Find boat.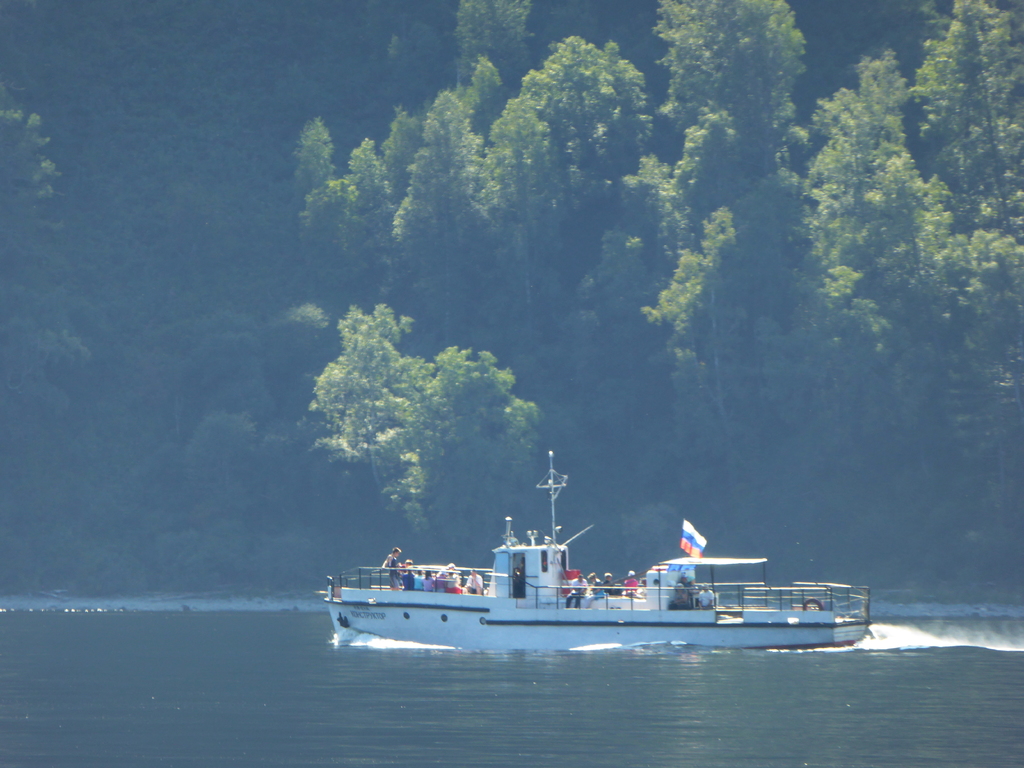
(left=314, top=451, right=871, bottom=653).
